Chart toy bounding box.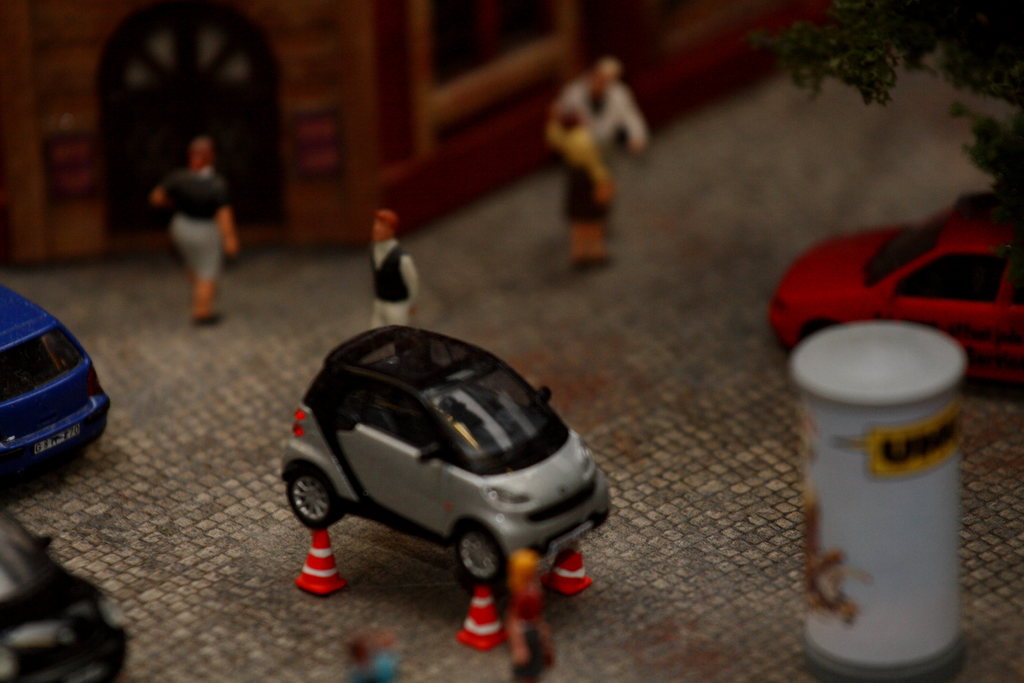
Charted: 762, 204, 1023, 388.
